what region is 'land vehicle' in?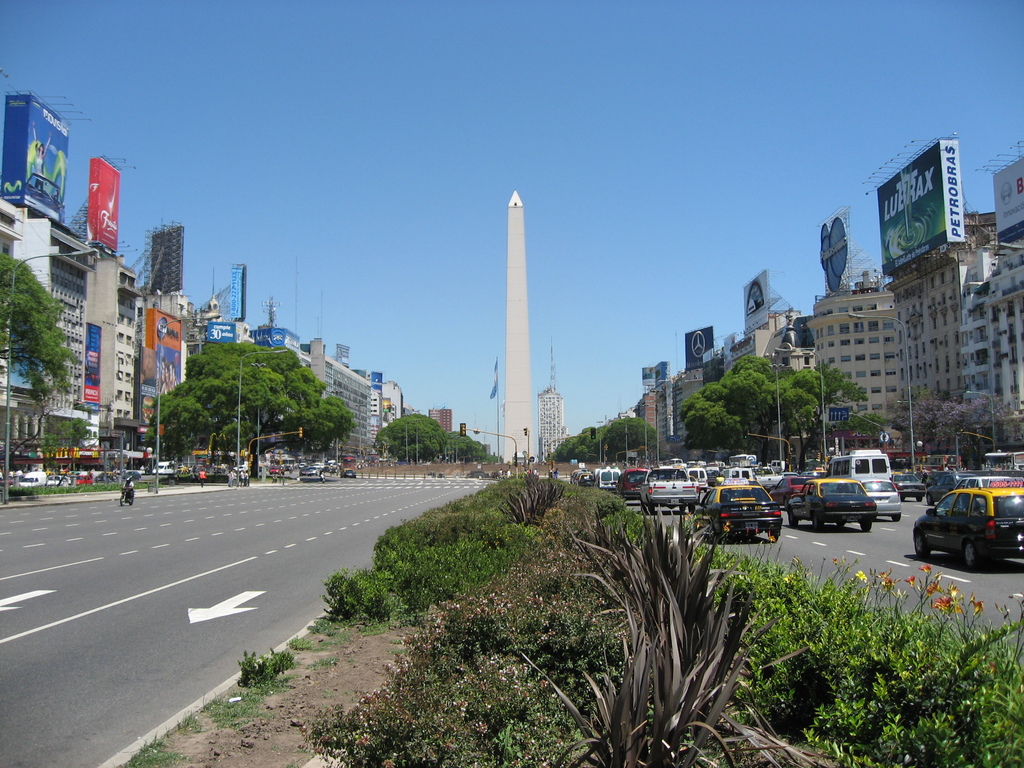
Rect(122, 491, 134, 505).
